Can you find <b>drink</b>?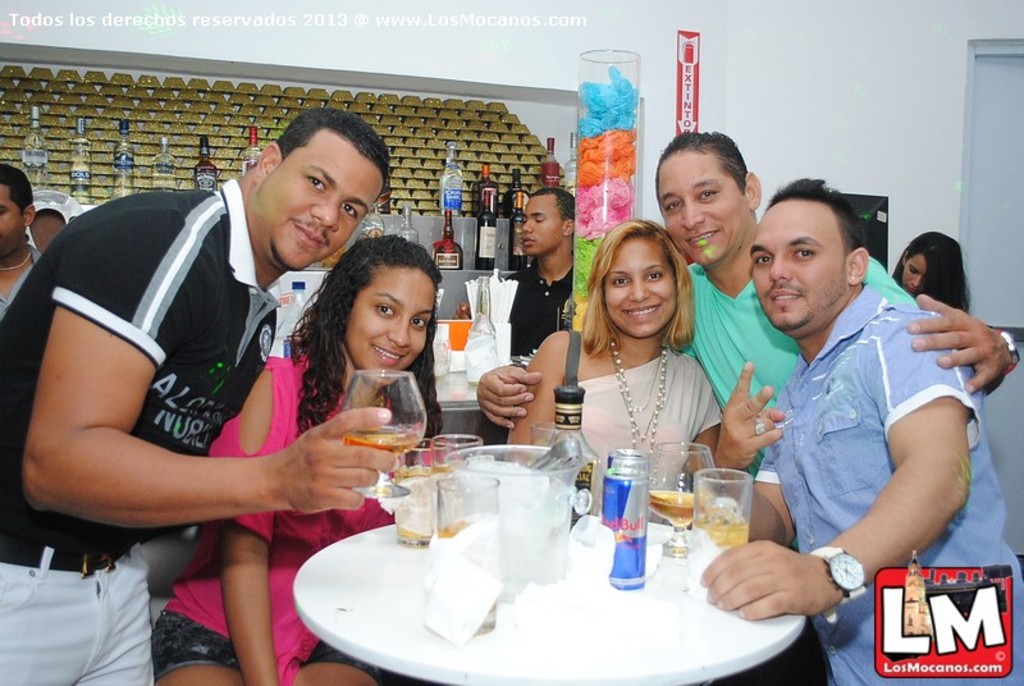
Yes, bounding box: left=643, top=489, right=705, bottom=523.
